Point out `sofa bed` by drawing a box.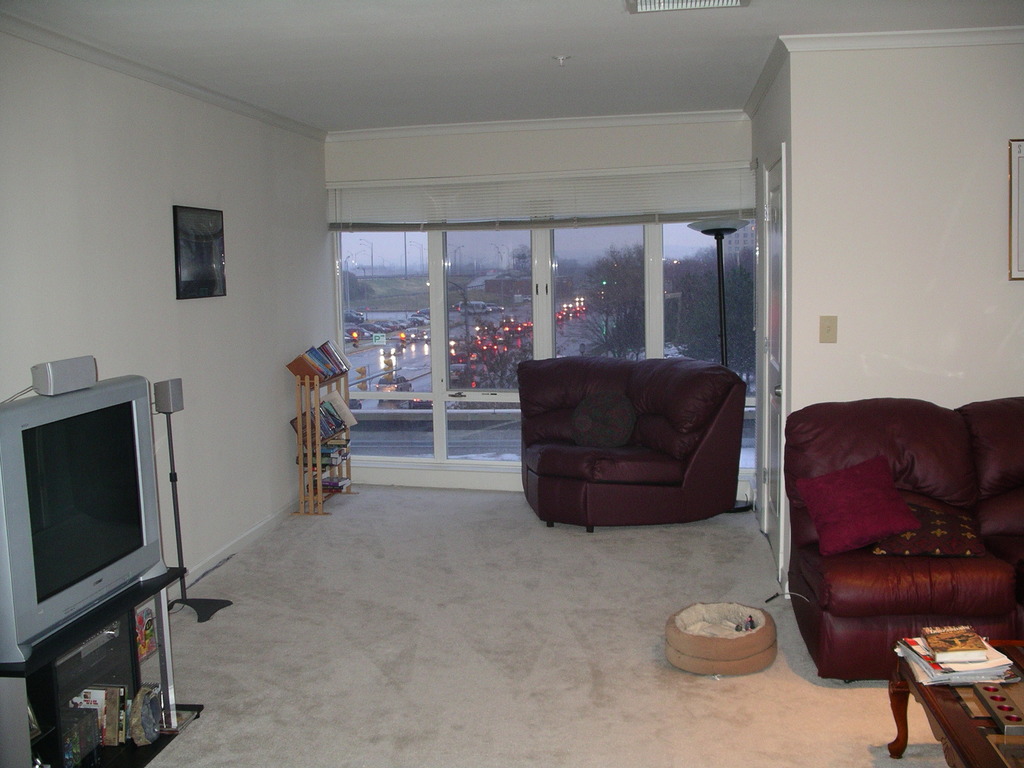
bbox(516, 351, 746, 531).
